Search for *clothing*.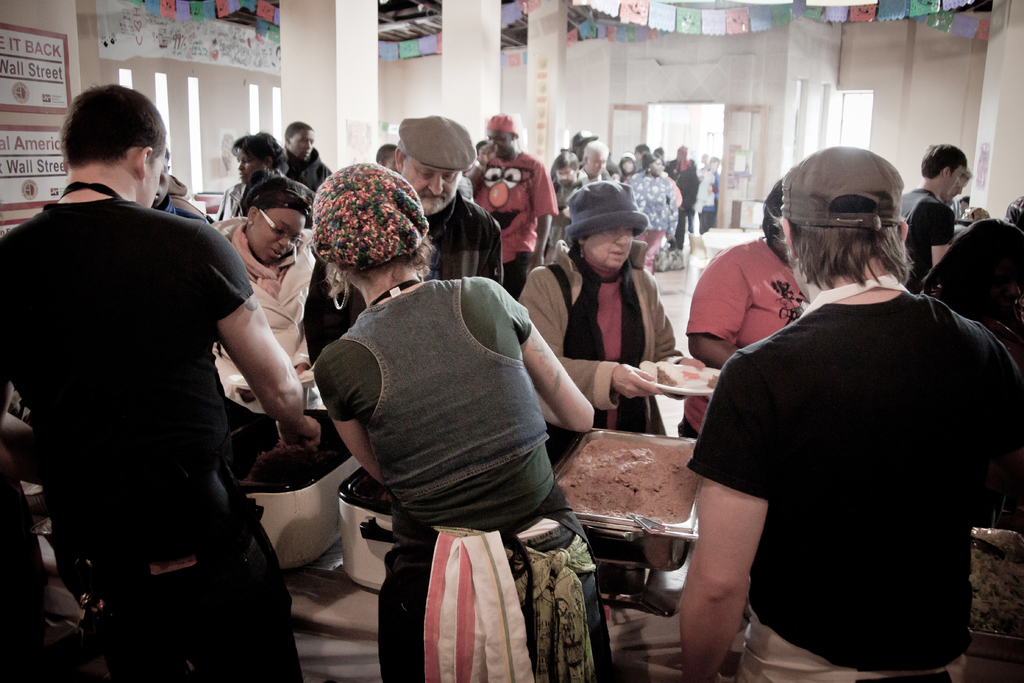
Found at <bbox>188, 219, 327, 422</bbox>.
